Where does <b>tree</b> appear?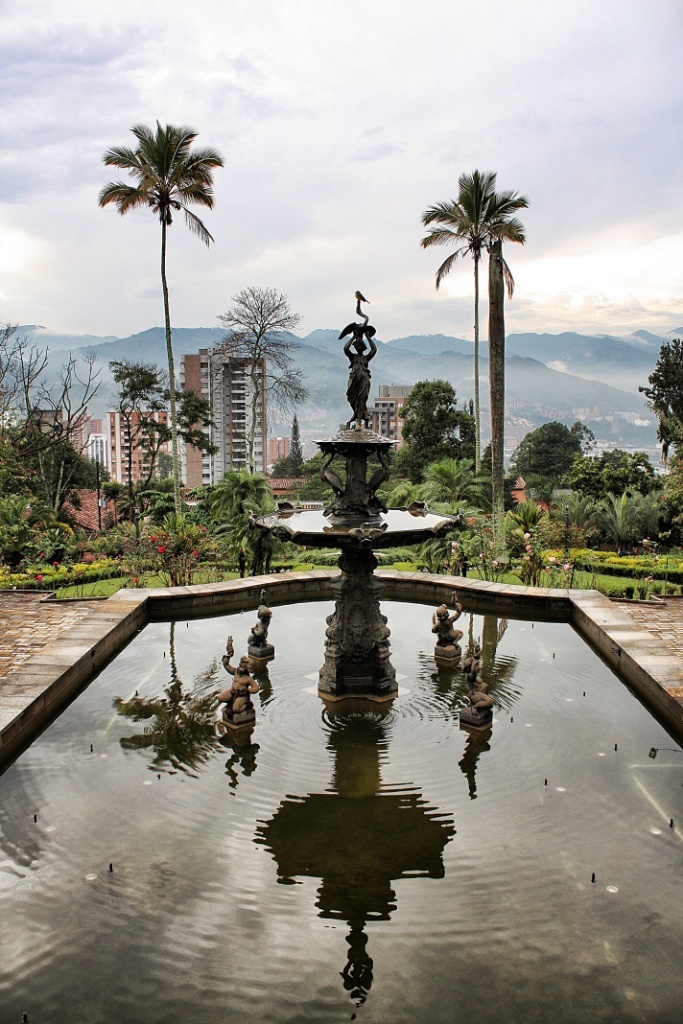
Appears at 215:518:293:577.
